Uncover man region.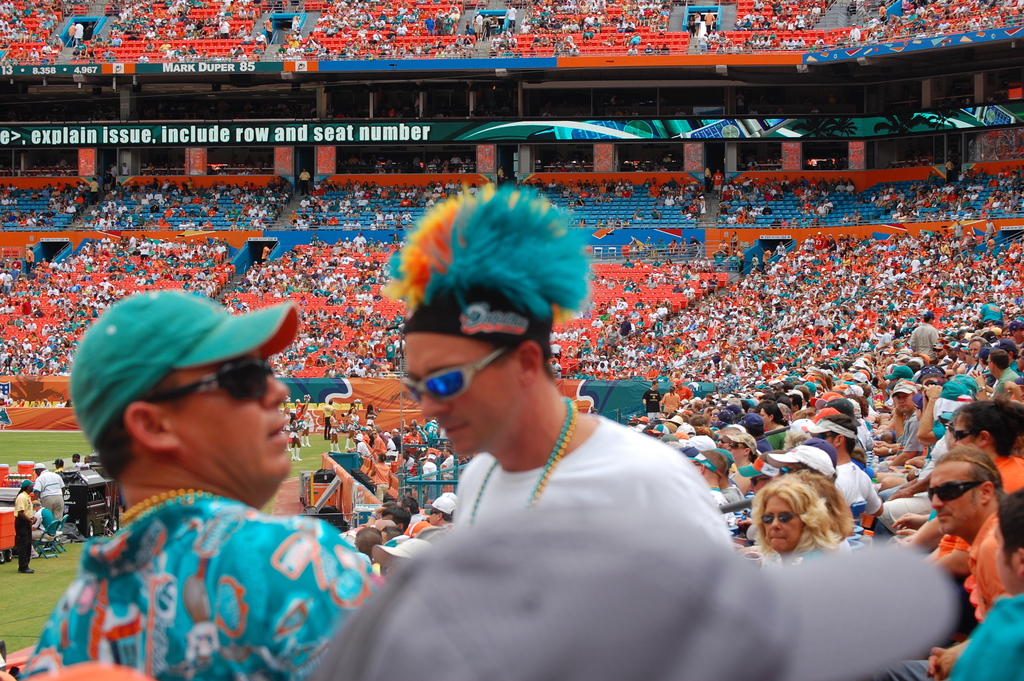
Uncovered: left=260, top=16, right=275, bottom=41.
